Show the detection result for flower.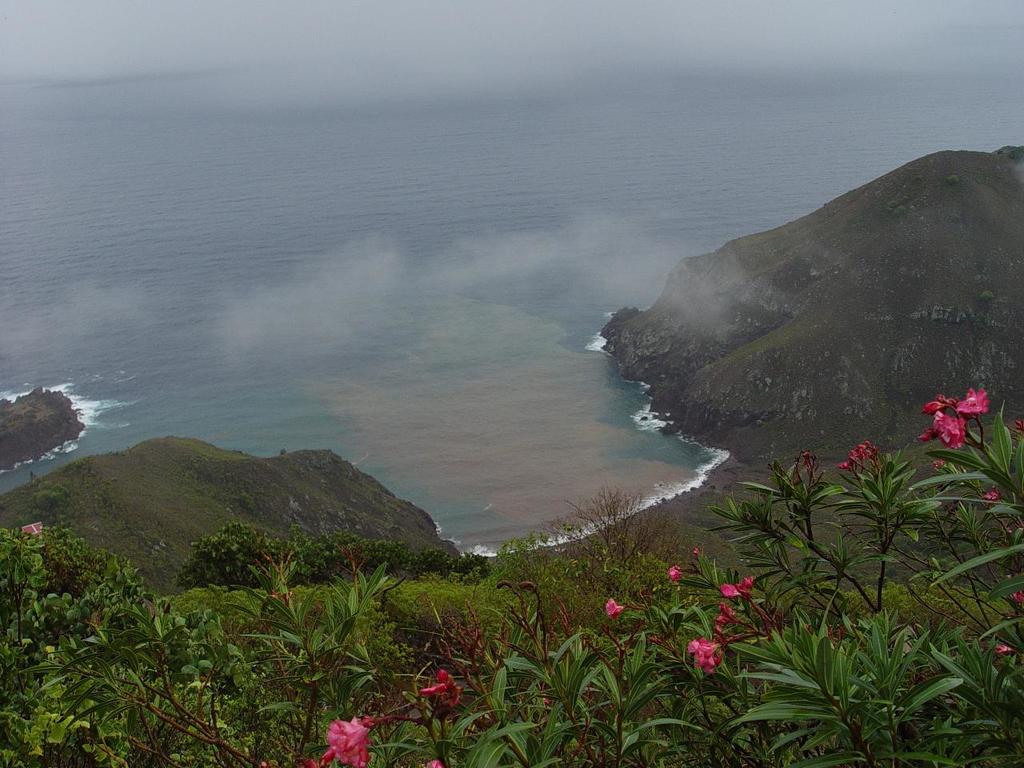
region(685, 635, 715, 674).
